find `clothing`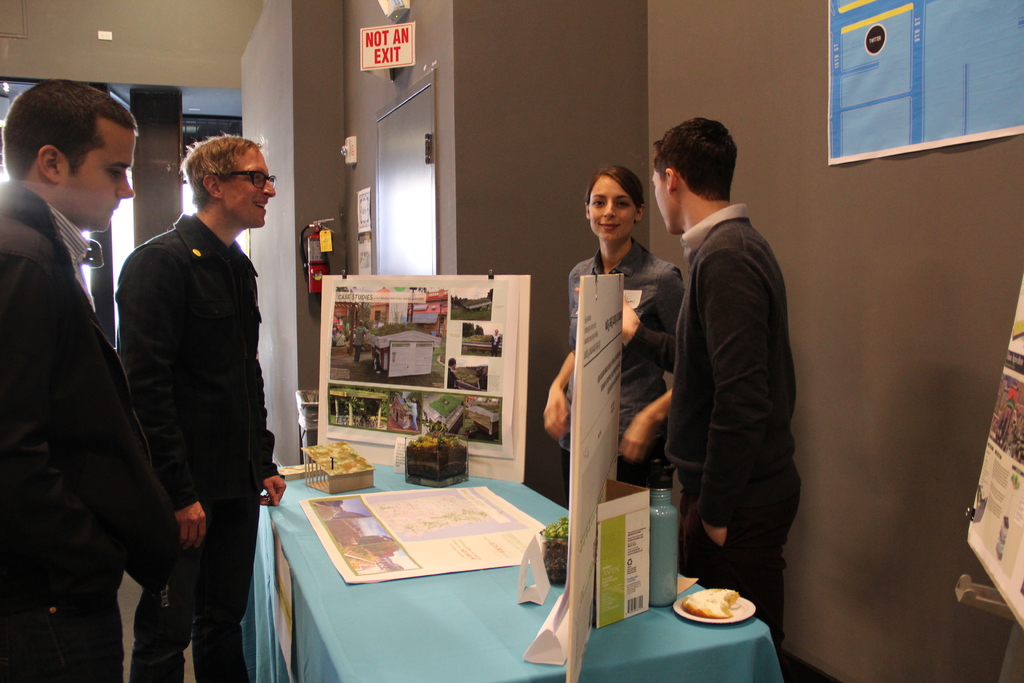
<bbox>107, 204, 276, 682</bbox>
